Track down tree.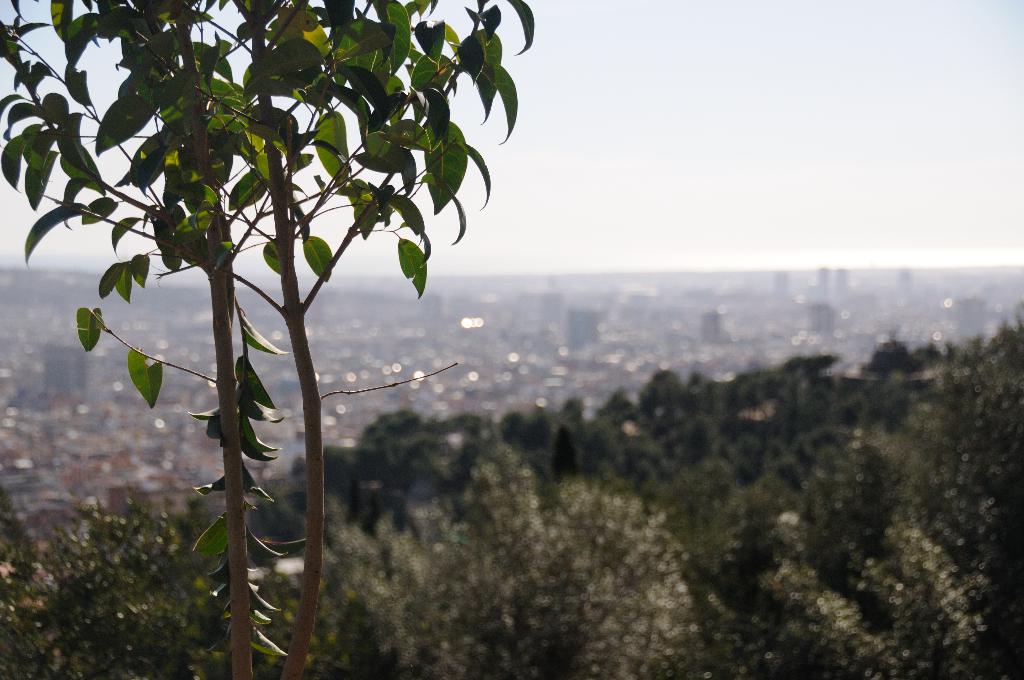
Tracked to 8:0:583:581.
